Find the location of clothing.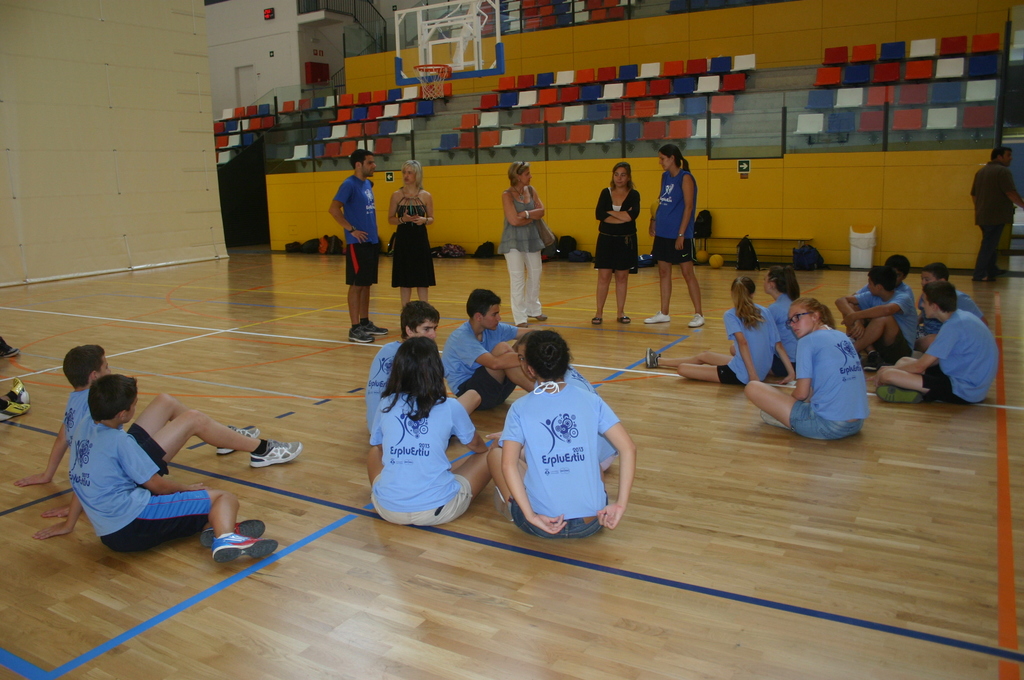
Location: left=67, top=401, right=228, bottom=551.
